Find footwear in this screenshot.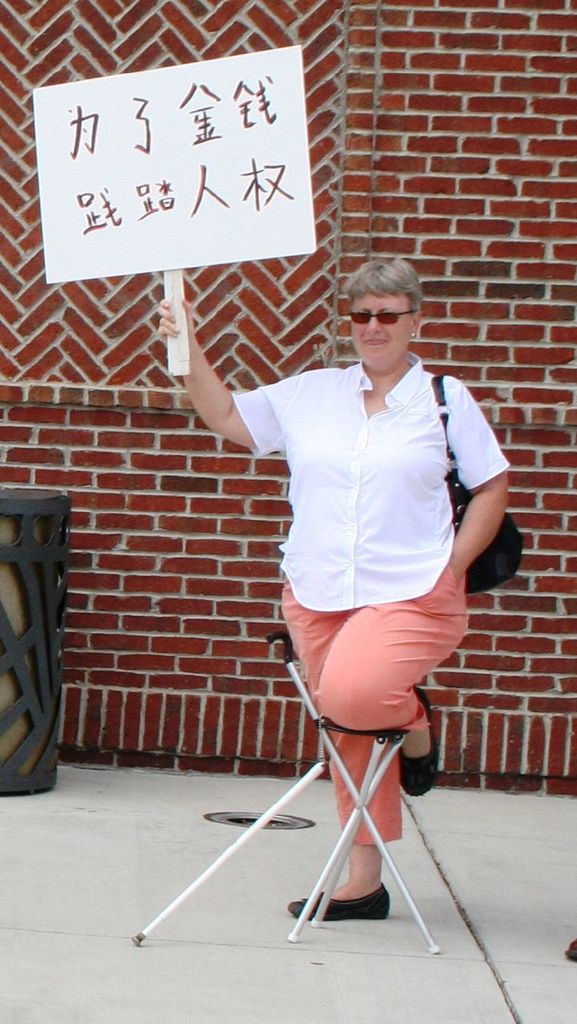
The bounding box for footwear is {"x1": 398, "y1": 681, "x2": 436, "y2": 798}.
